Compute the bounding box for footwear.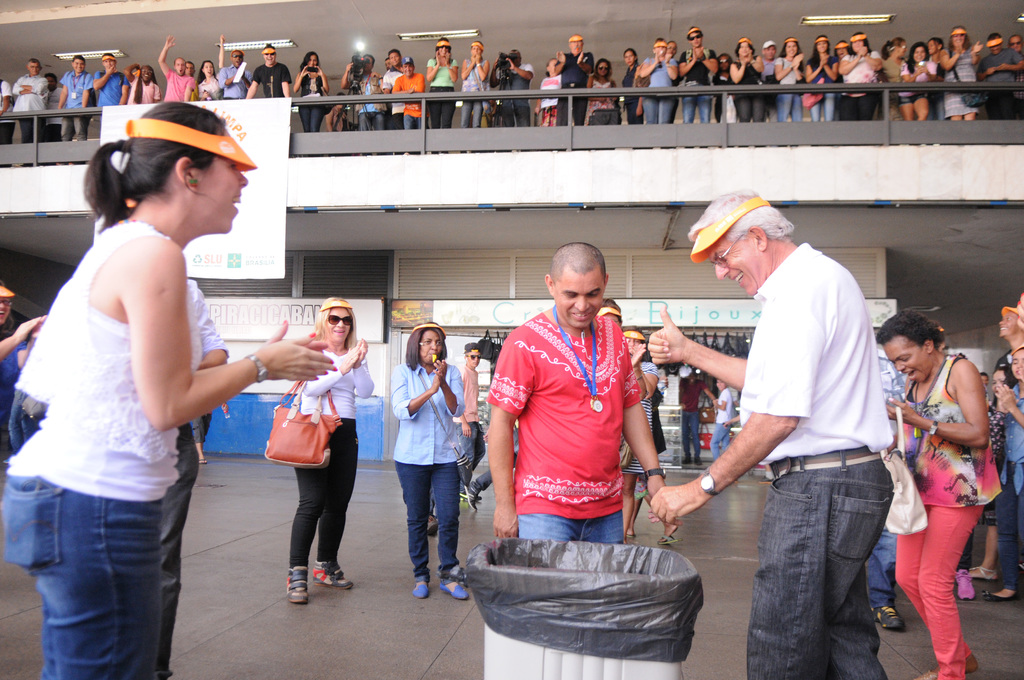
(left=867, top=599, right=908, bottom=635).
